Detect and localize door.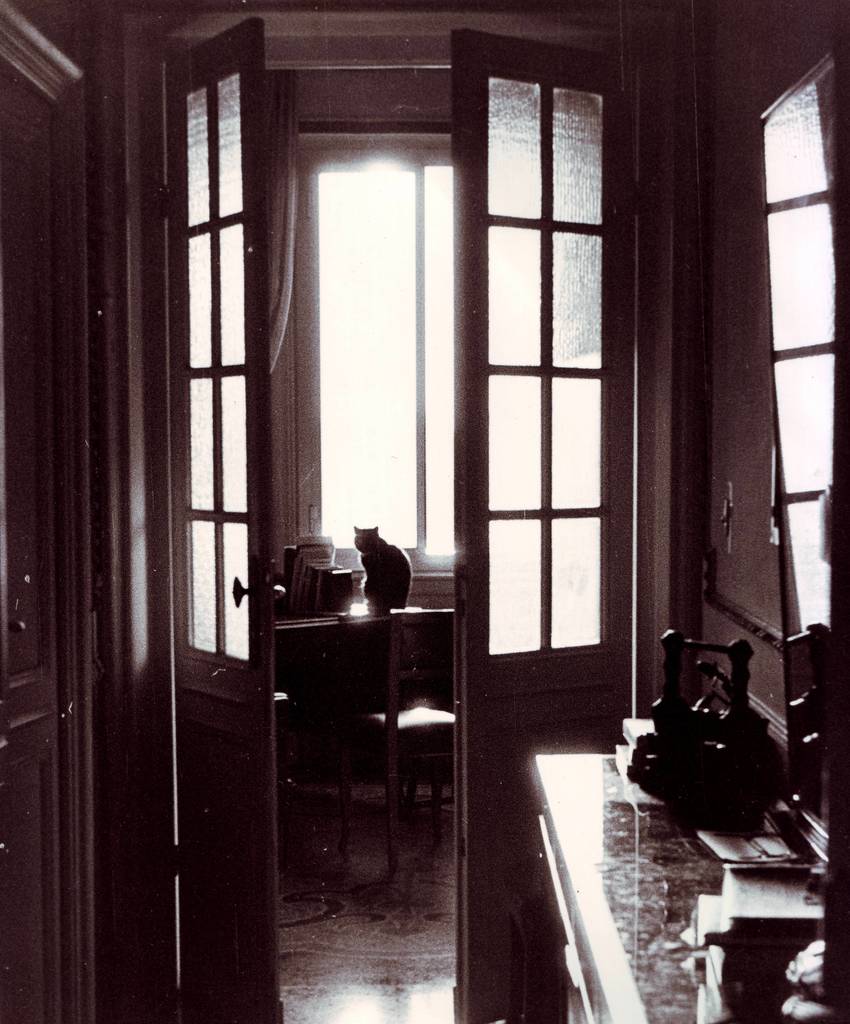
Localized at 456, 26, 637, 1023.
